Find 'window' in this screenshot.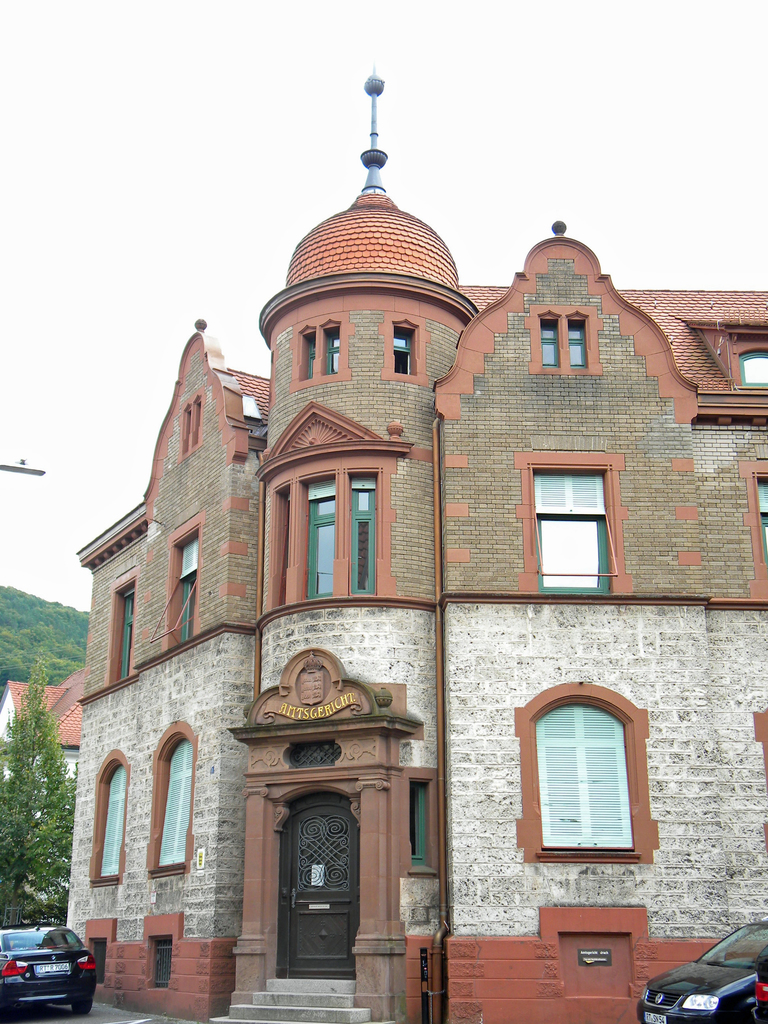
The bounding box for 'window' is <region>524, 684, 650, 873</region>.
